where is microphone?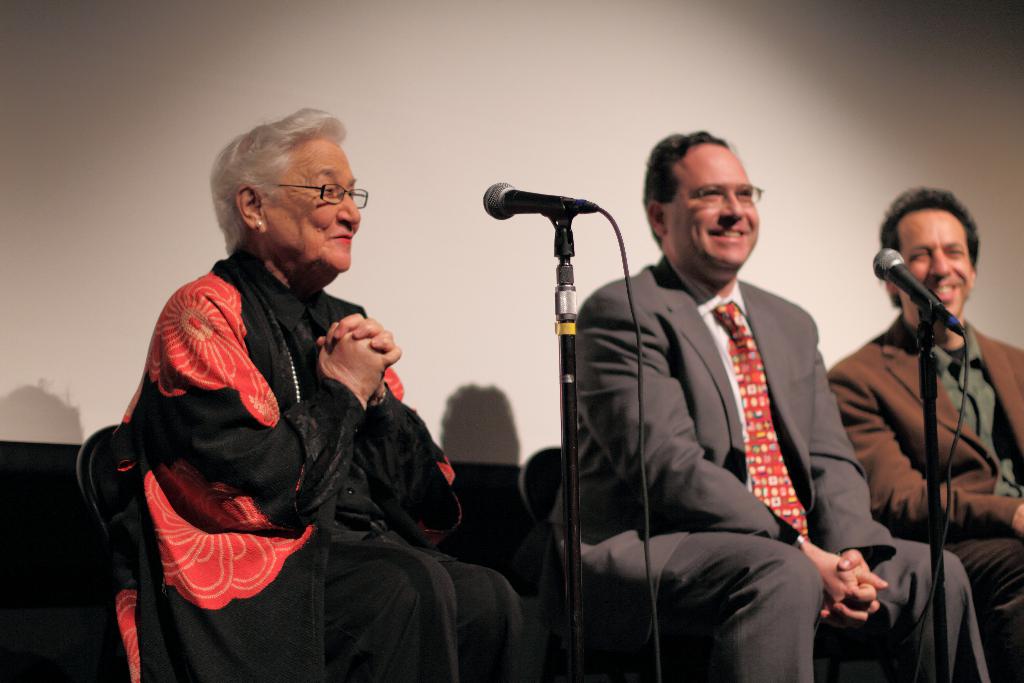
Rect(479, 181, 599, 222).
